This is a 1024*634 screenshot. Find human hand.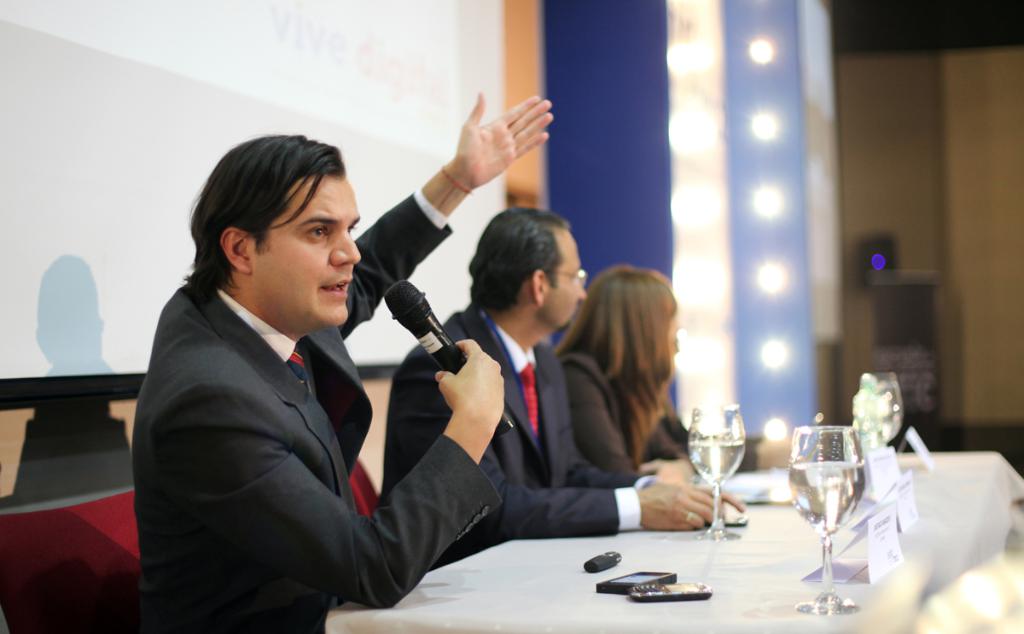
Bounding box: [left=700, top=485, right=750, bottom=513].
